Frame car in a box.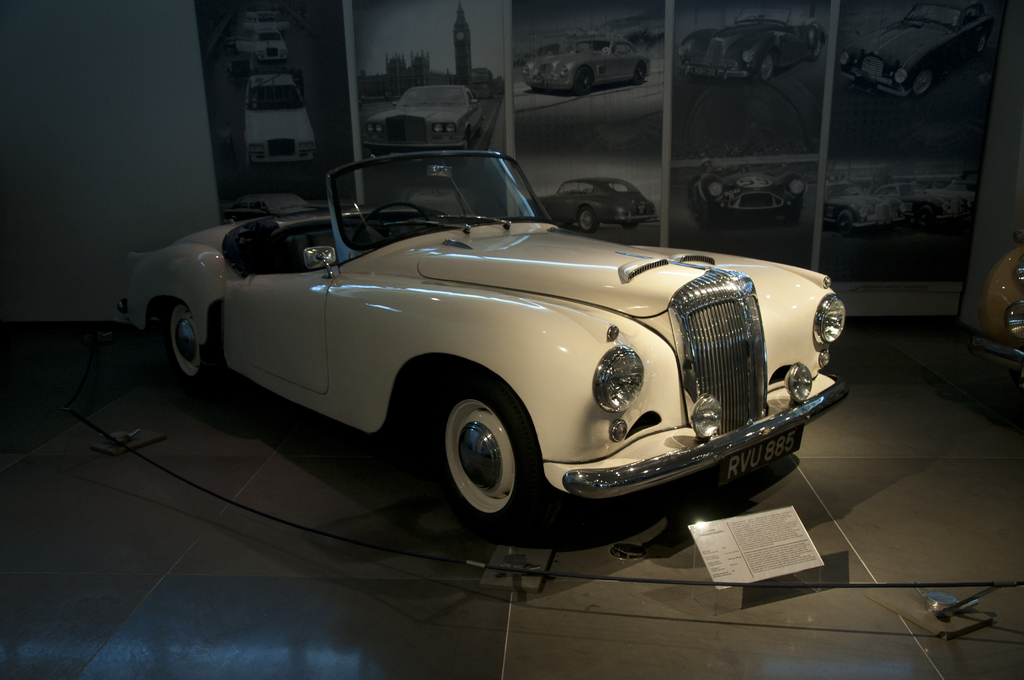
{"left": 232, "top": 26, "right": 294, "bottom": 55}.
